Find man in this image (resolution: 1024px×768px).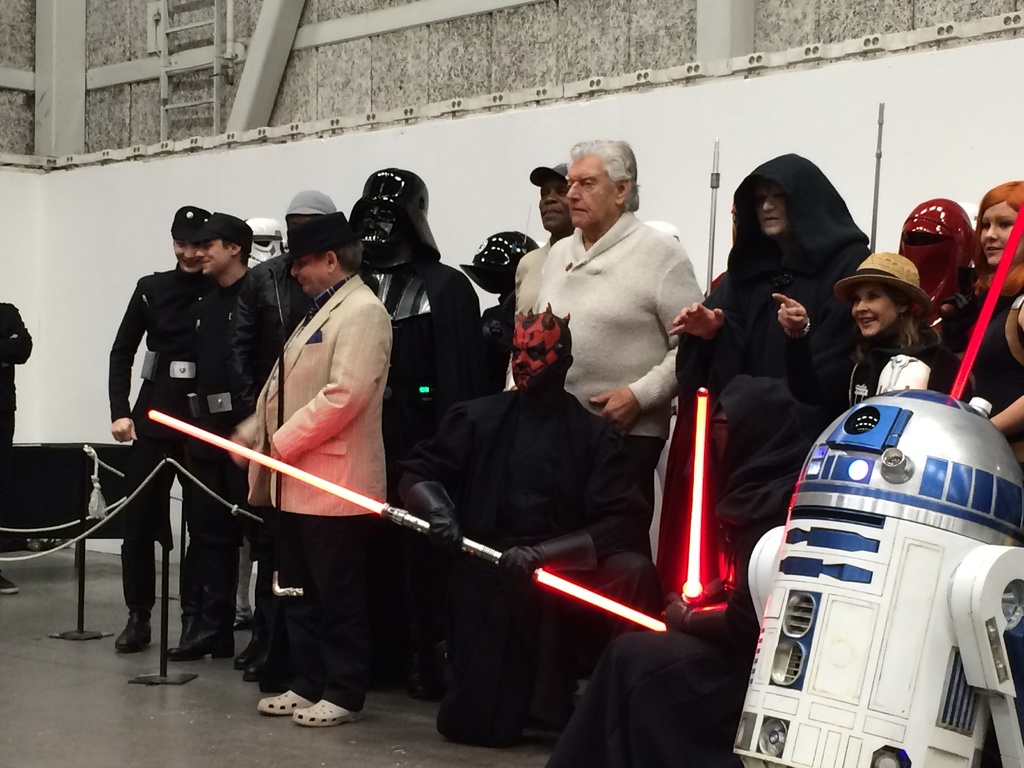
531 135 707 567.
